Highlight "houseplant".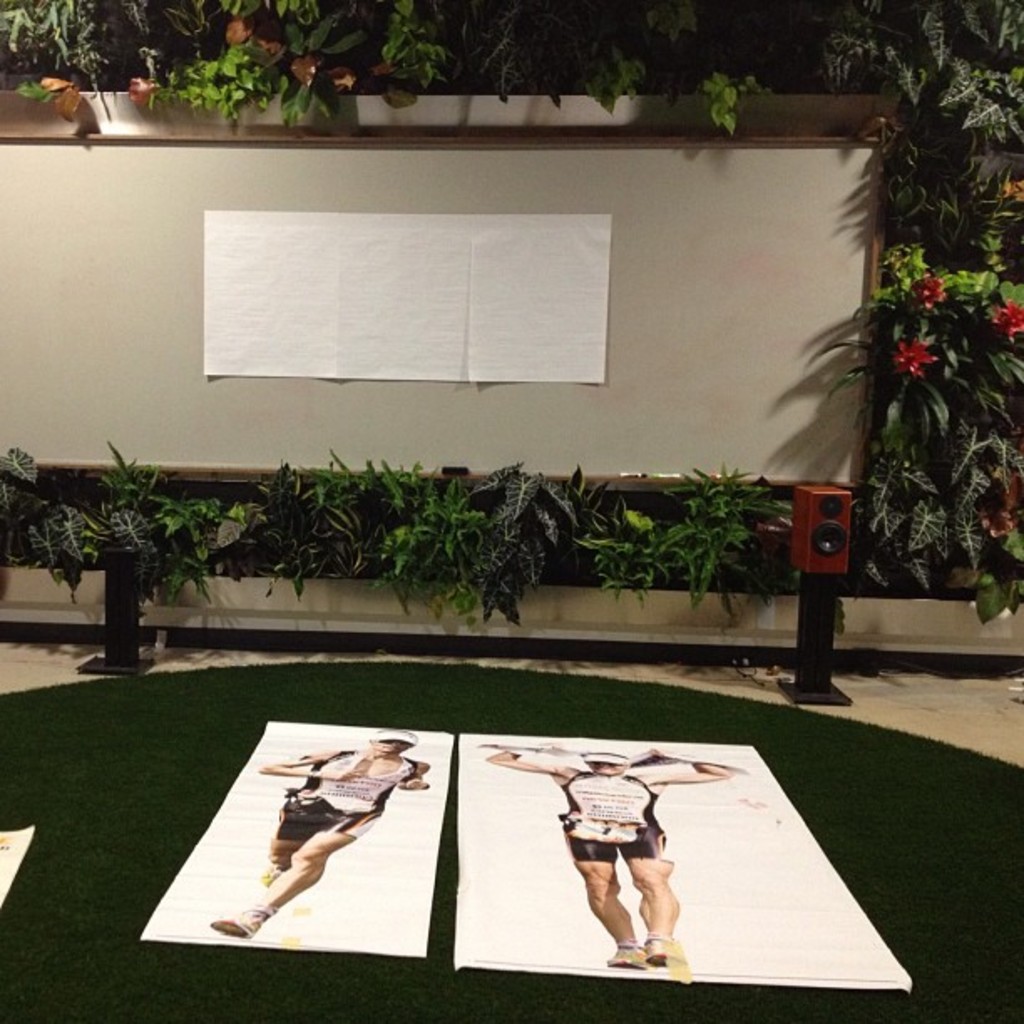
Highlighted region: pyautogui.locateOnScreen(363, 472, 502, 619).
